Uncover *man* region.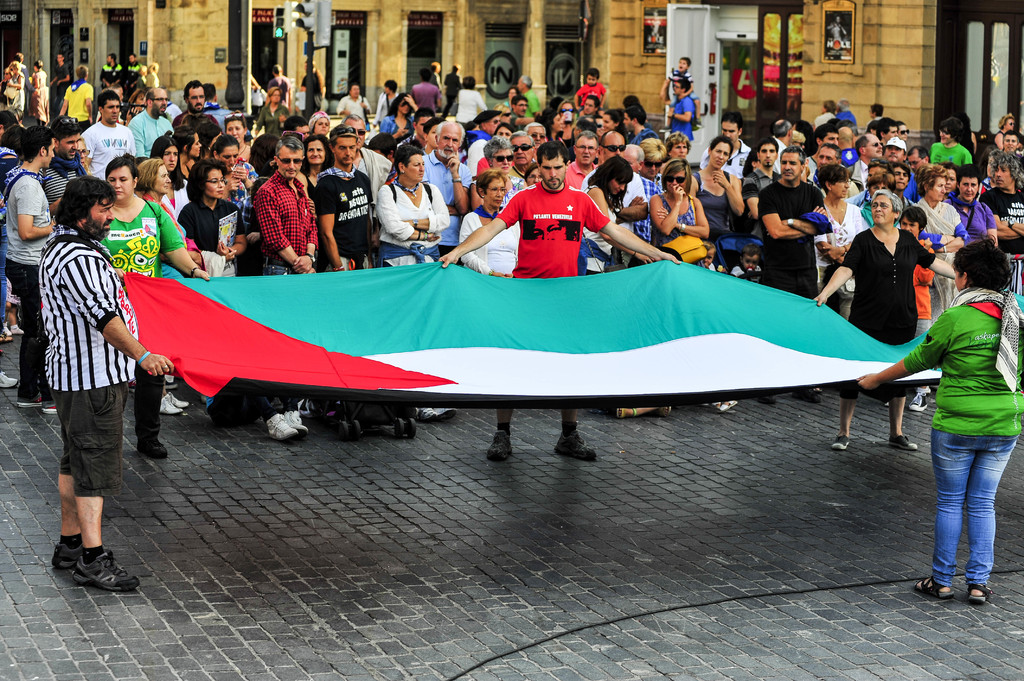
Uncovered: <bbox>35, 177, 175, 590</bbox>.
